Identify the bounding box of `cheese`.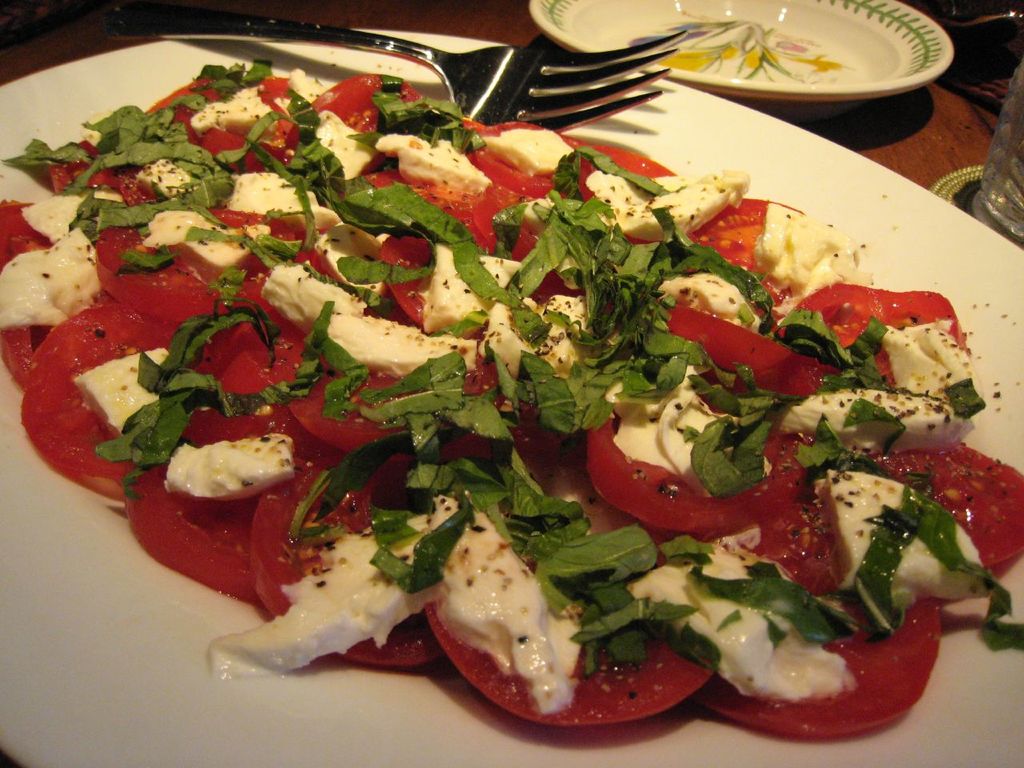
[left=625, top=527, right=858, bottom=702].
